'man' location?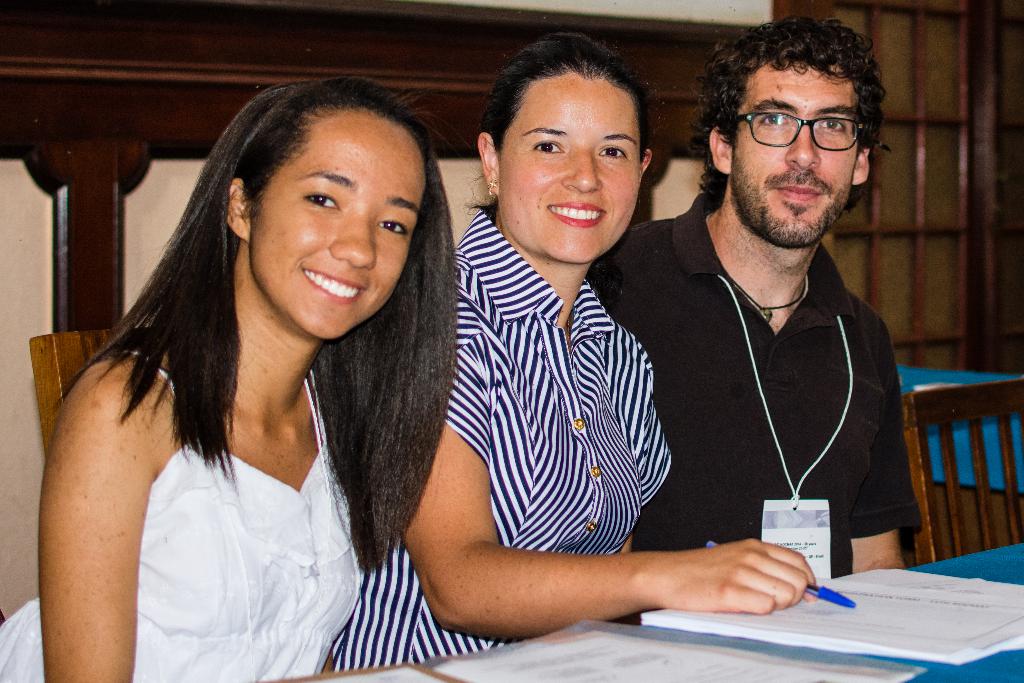
<box>604,25,931,627</box>
